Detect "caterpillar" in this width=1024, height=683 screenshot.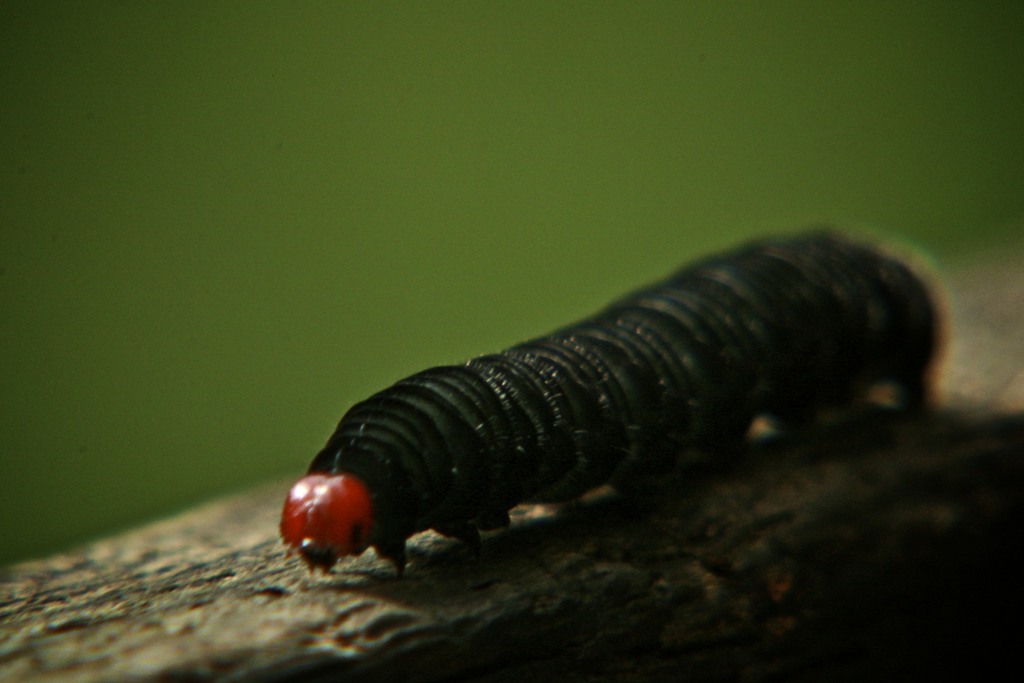
Detection: bbox=[281, 226, 945, 579].
